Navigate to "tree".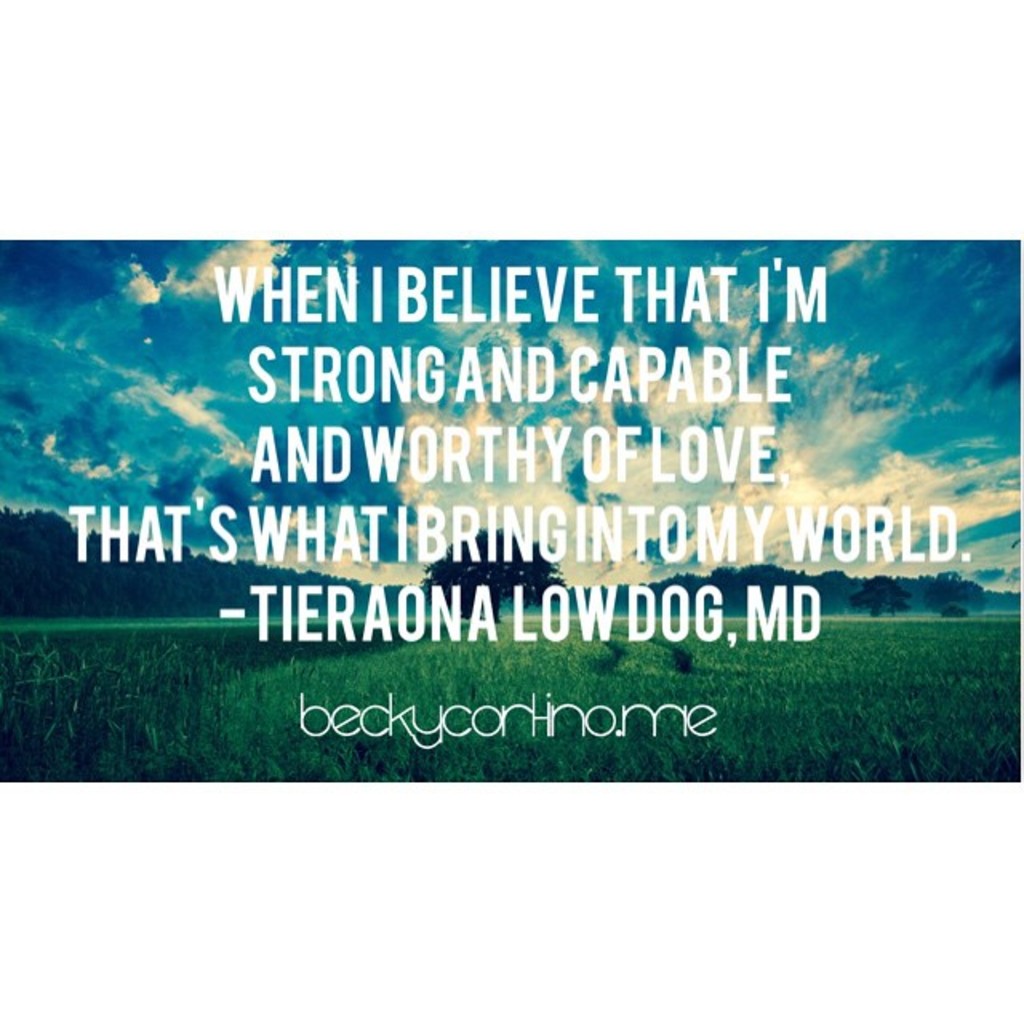
Navigation target: x1=928, y1=574, x2=982, y2=621.
